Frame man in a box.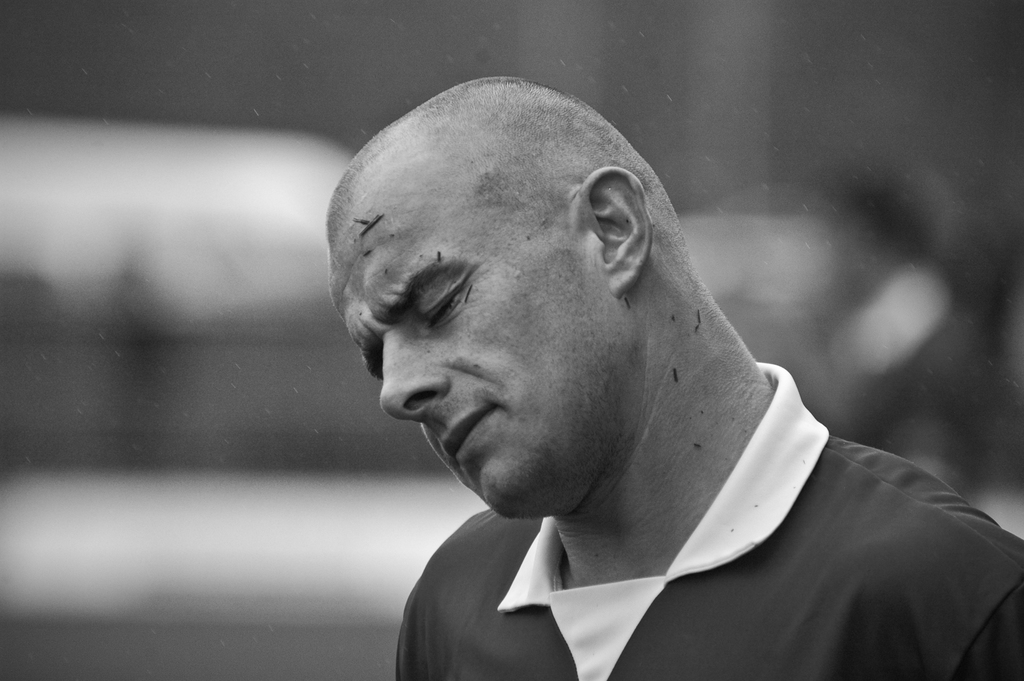
[297, 88, 1004, 671].
